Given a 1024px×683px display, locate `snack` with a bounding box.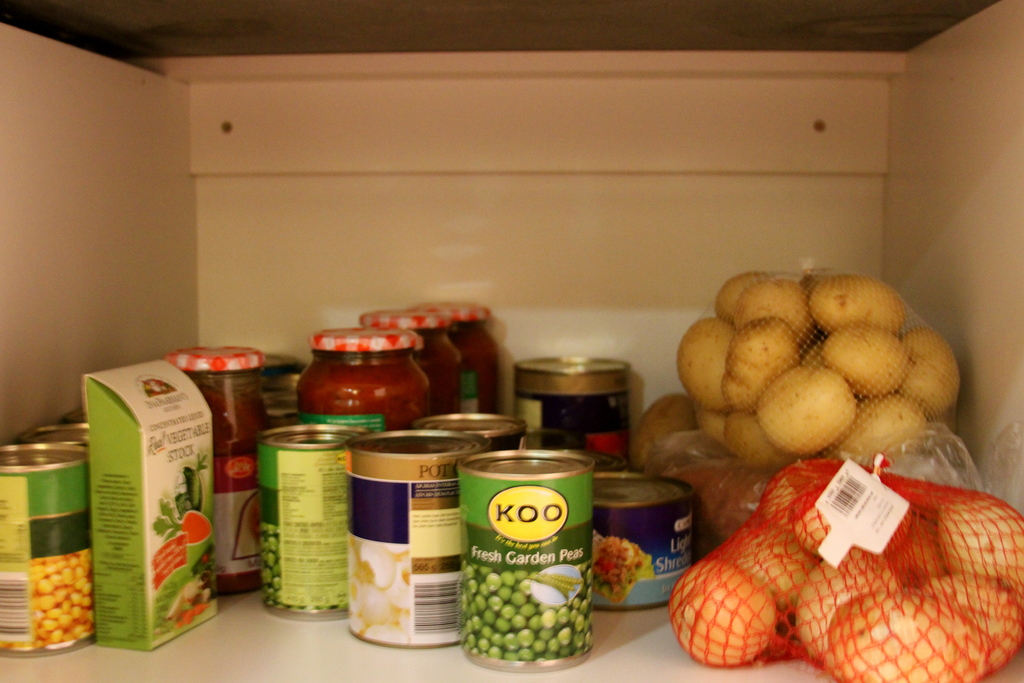
Located: box=[514, 352, 631, 466].
